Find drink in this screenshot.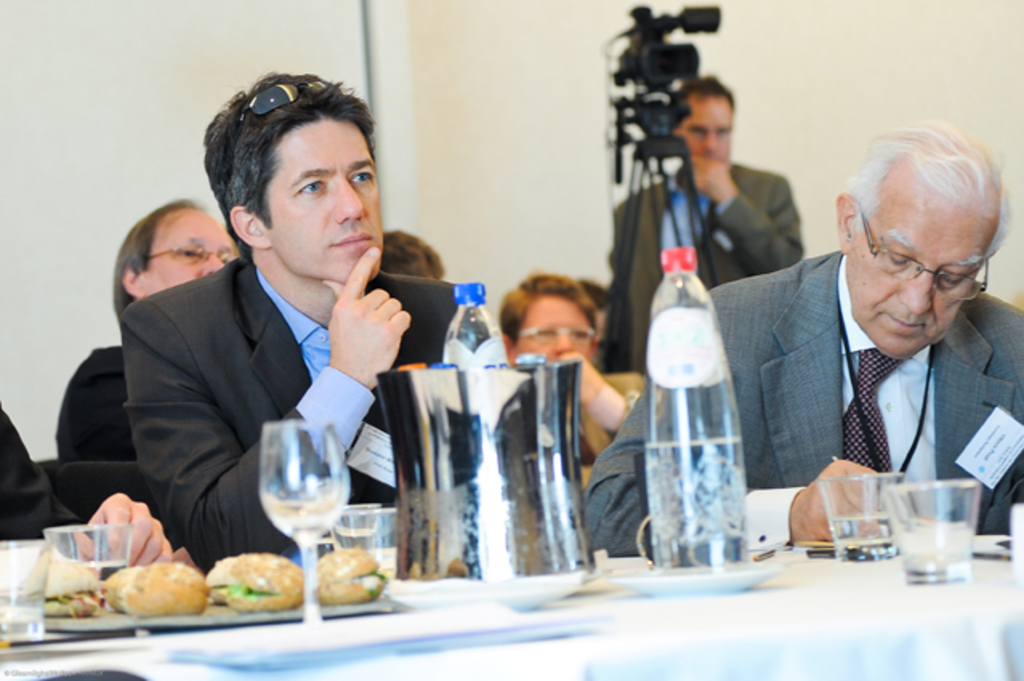
The bounding box for drink is (824,471,901,558).
